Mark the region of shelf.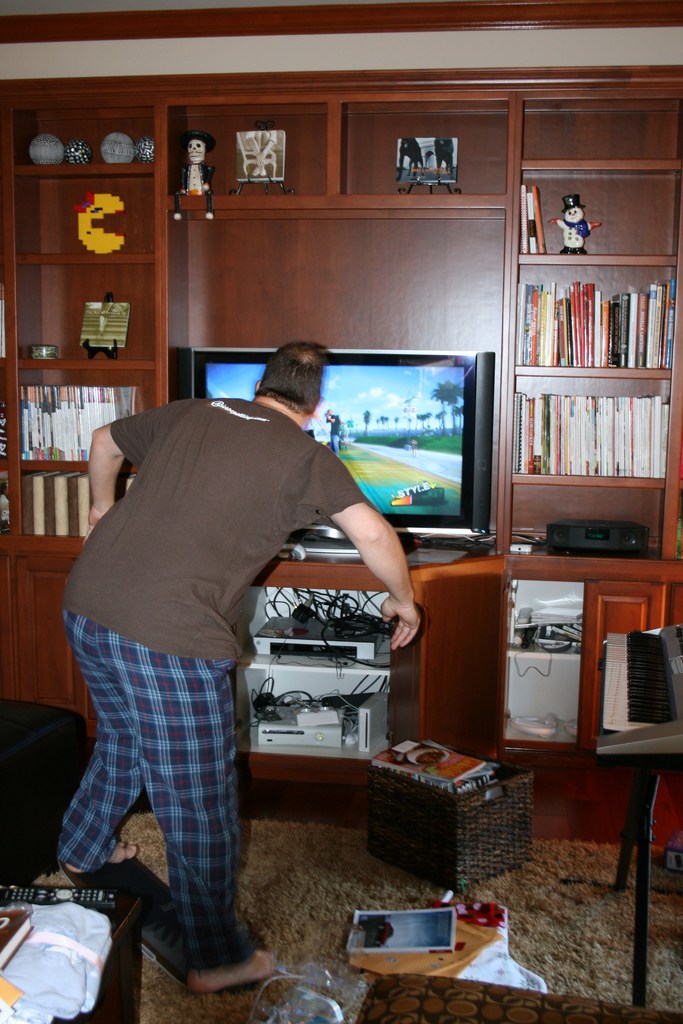
Region: <region>1, 82, 677, 845</region>.
